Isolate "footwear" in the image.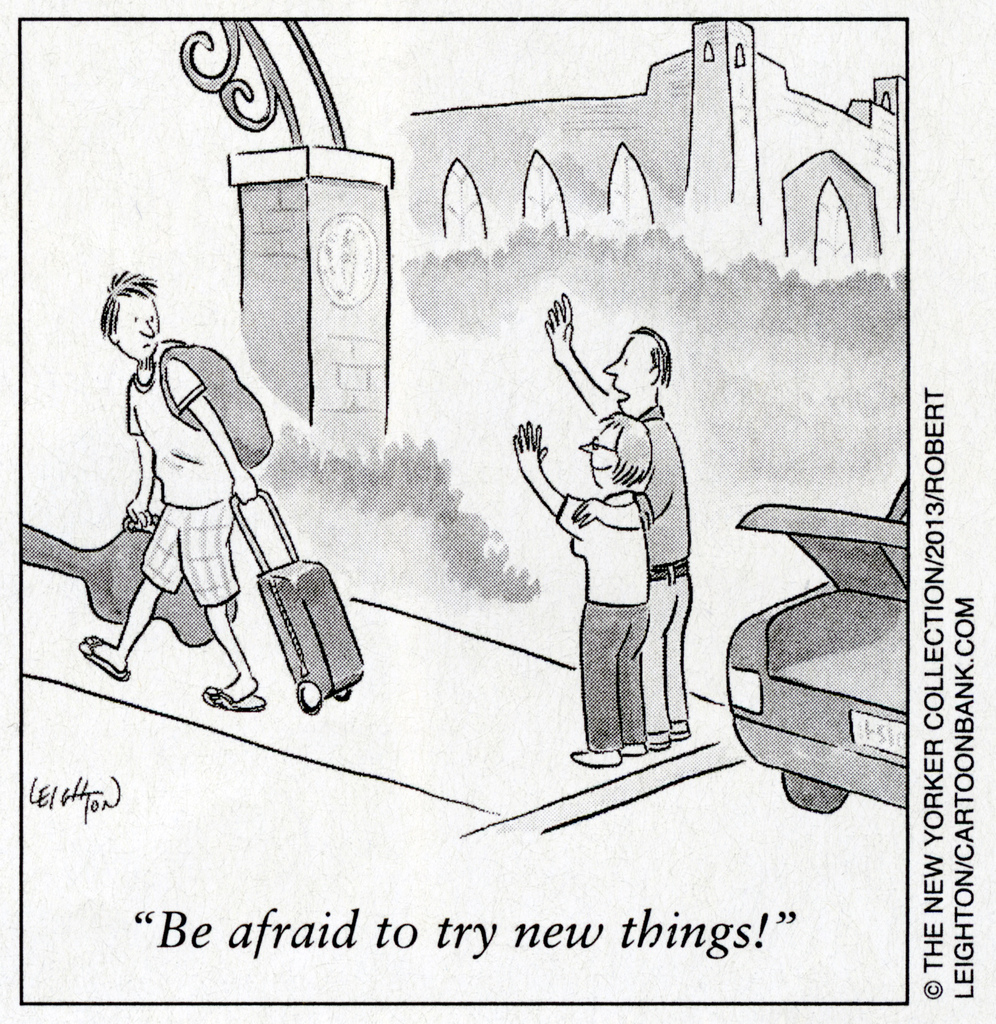
Isolated region: [x1=645, y1=730, x2=669, y2=751].
